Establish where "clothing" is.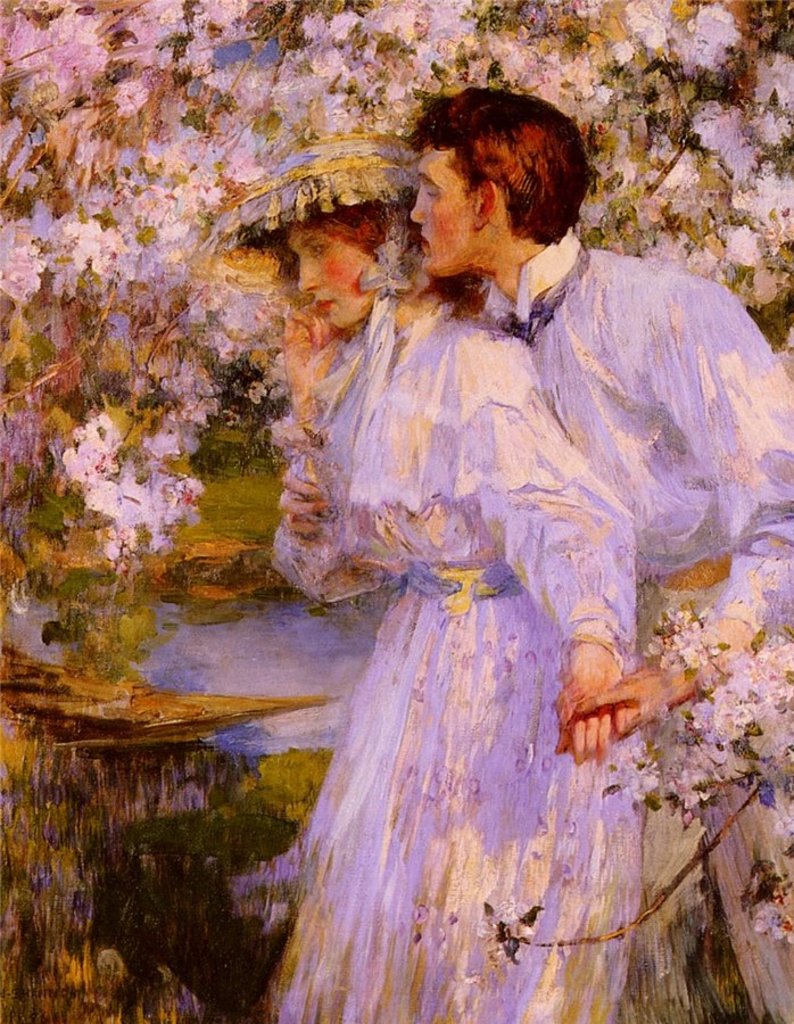
Established at <bbox>282, 304, 630, 1023</bbox>.
